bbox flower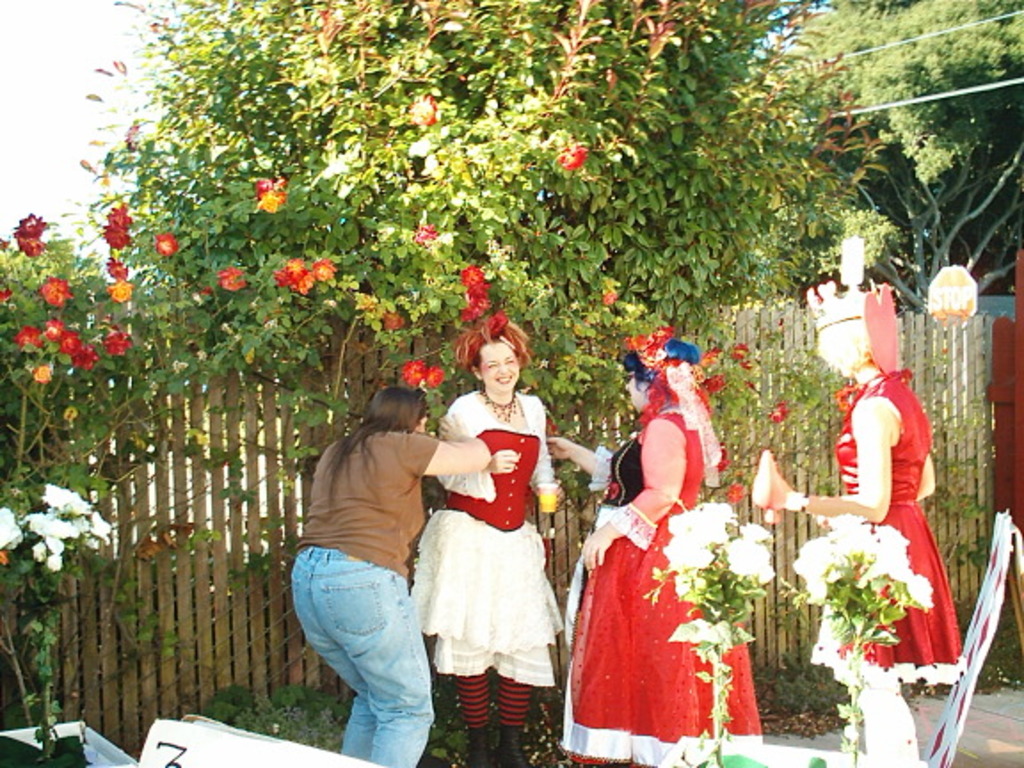
(258,180,276,188)
